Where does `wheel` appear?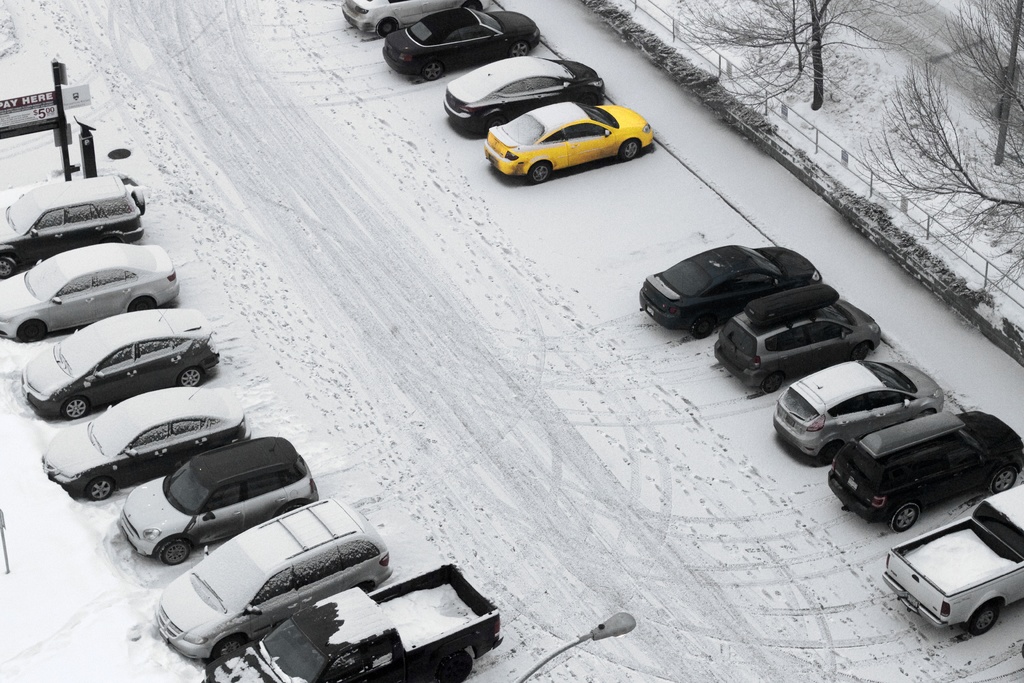
Appears at bbox=(68, 396, 86, 421).
